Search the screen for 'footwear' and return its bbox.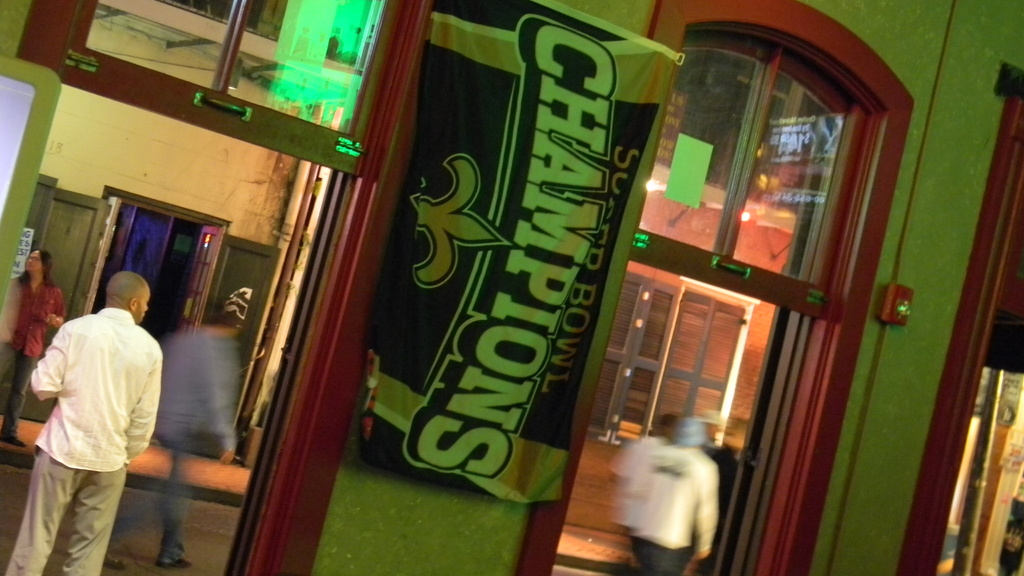
Found: bbox=[0, 435, 24, 445].
